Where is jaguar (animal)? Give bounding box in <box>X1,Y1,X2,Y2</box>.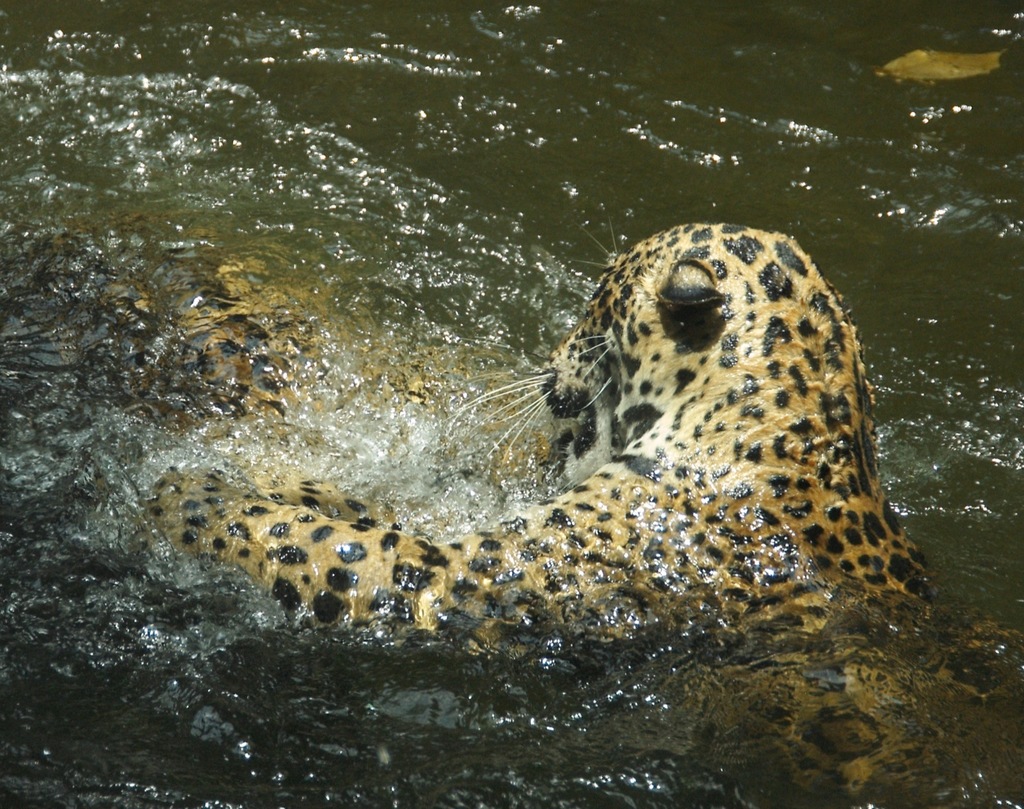
<box>143,220,932,626</box>.
